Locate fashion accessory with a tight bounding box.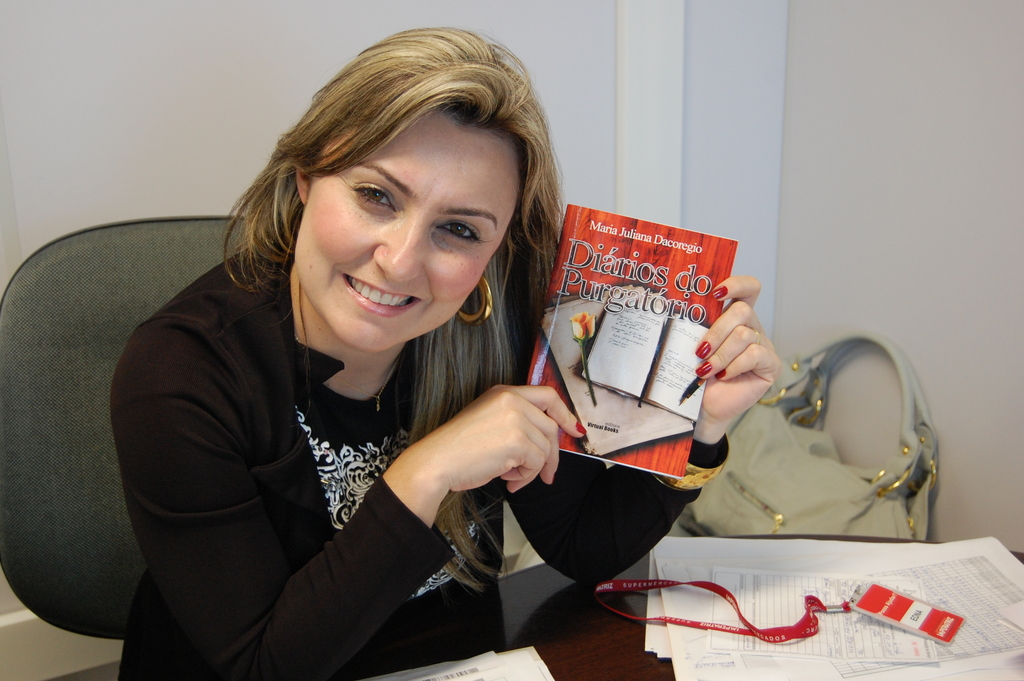
BBox(454, 276, 495, 329).
